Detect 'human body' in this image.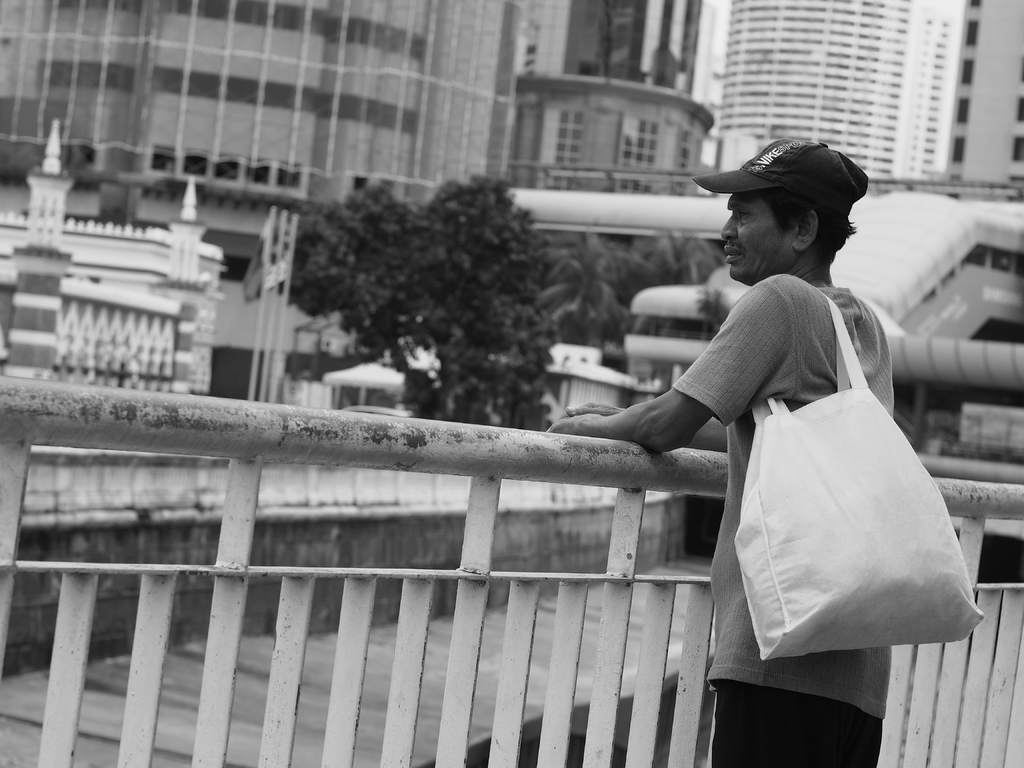
Detection: locate(547, 283, 895, 767).
